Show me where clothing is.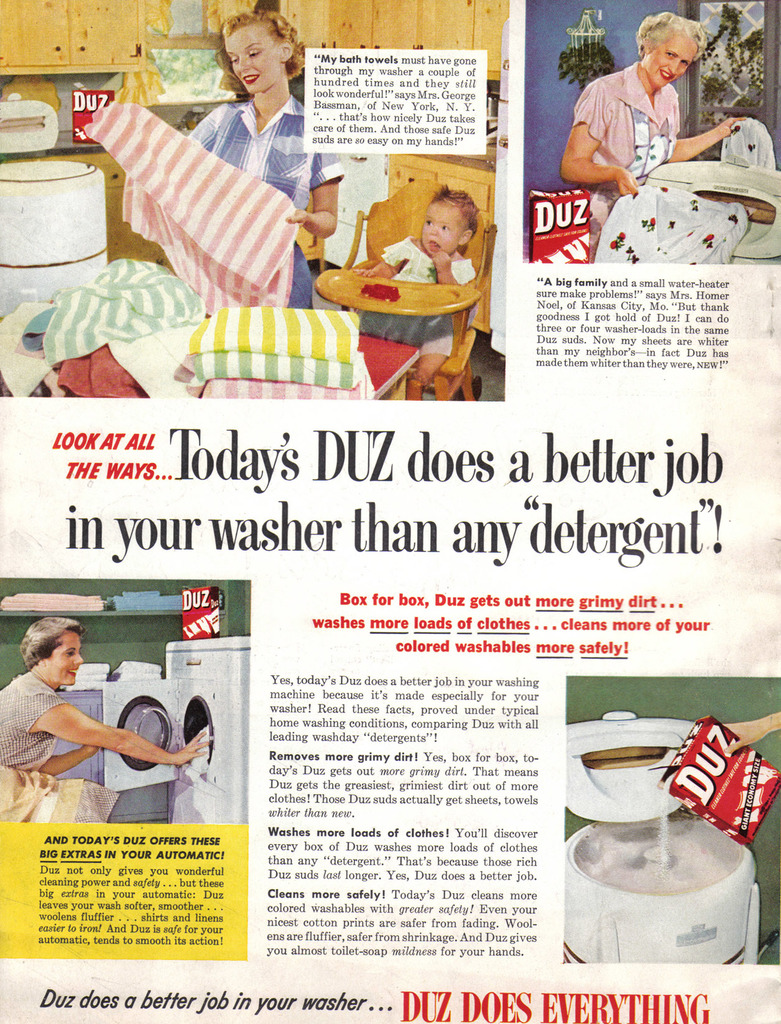
clothing is at Rect(561, 60, 695, 220).
